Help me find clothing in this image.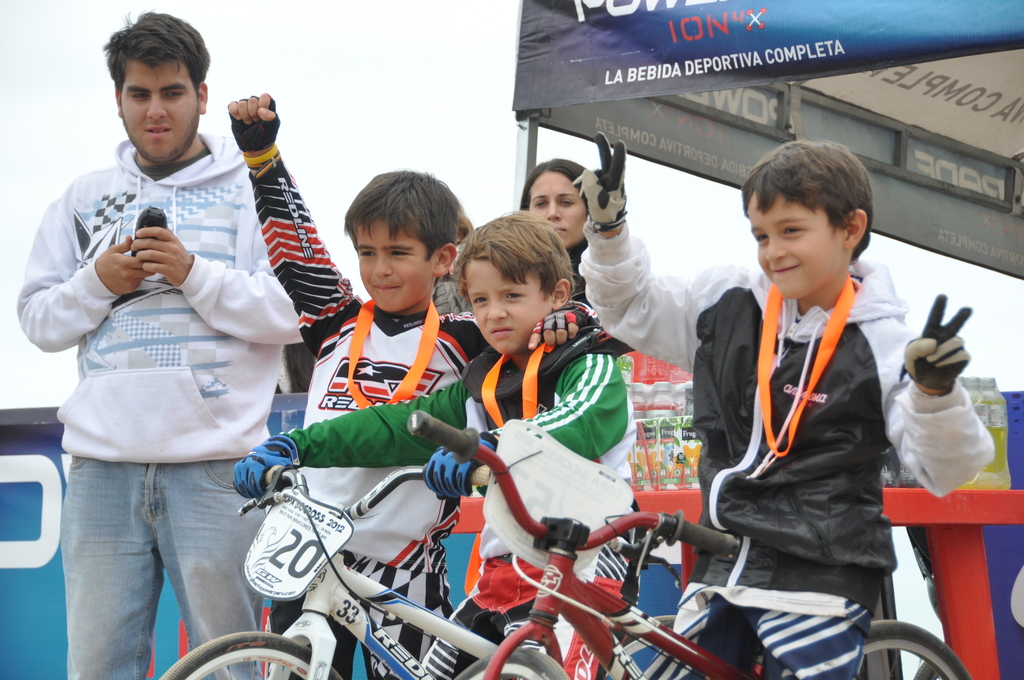
Found it: <region>33, 97, 295, 626</region>.
